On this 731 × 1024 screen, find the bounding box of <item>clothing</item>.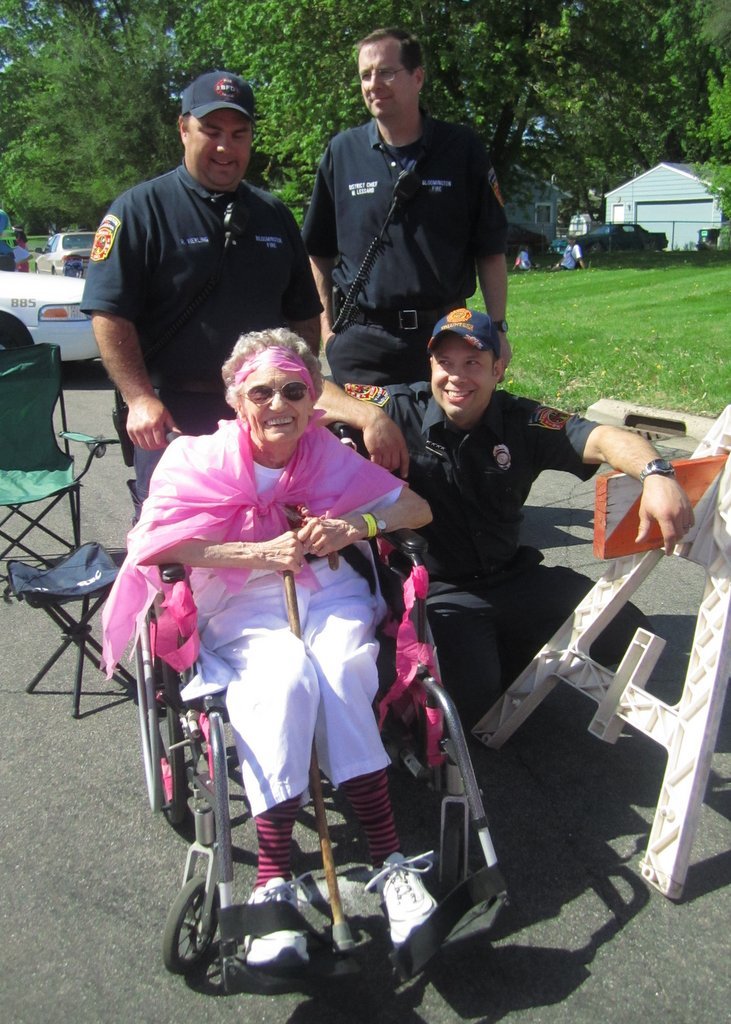
Bounding box: 308 106 494 381.
